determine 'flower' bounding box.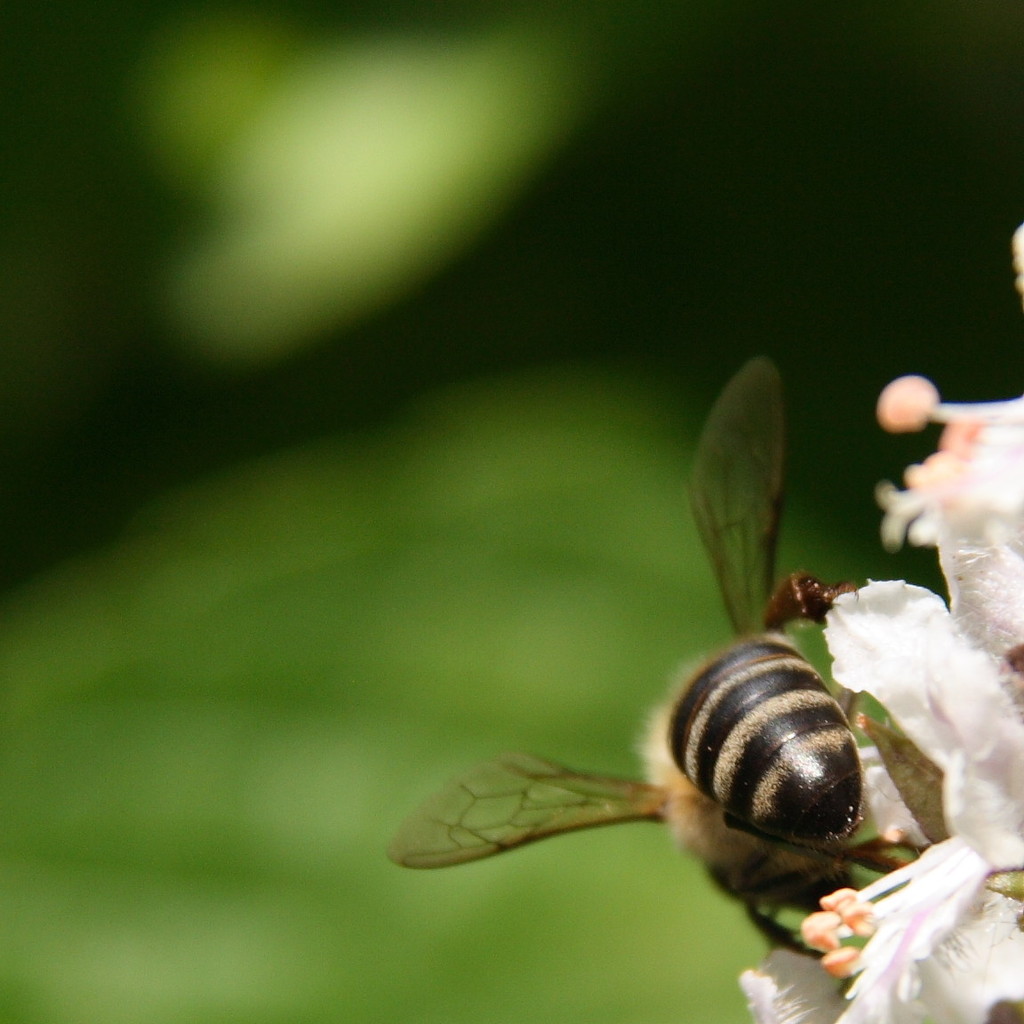
Determined: (734, 229, 1019, 1009).
